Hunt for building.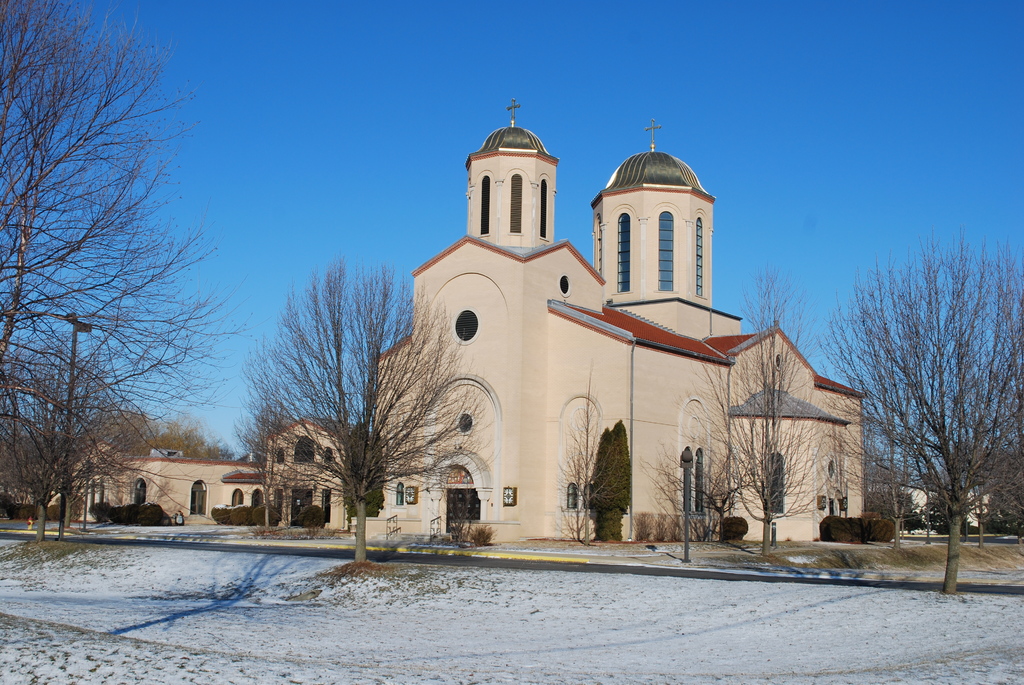
Hunted down at 369:100:865:540.
